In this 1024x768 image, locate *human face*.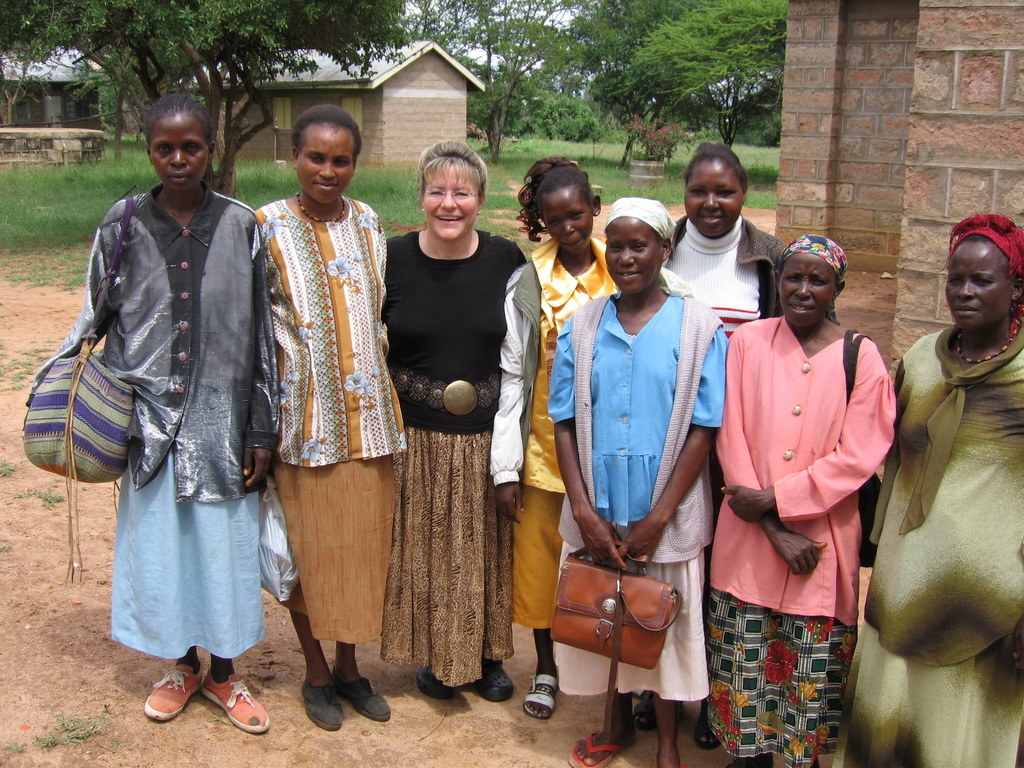
Bounding box: {"x1": 293, "y1": 124, "x2": 351, "y2": 205}.
